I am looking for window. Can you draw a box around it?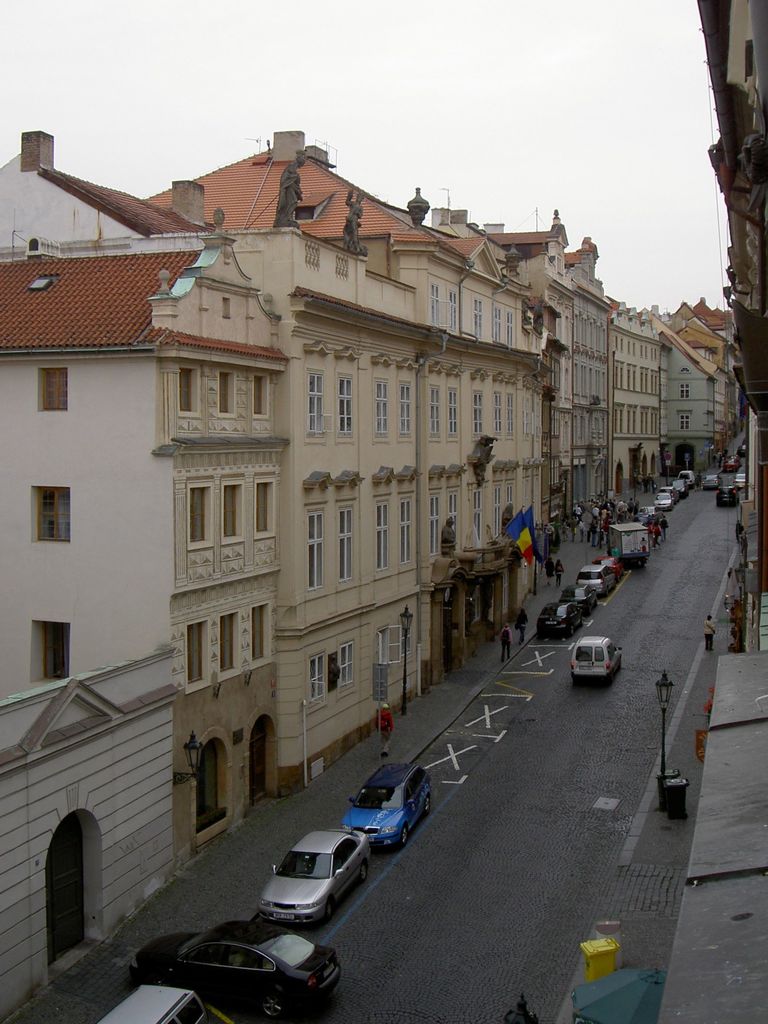
Sure, the bounding box is bbox(429, 495, 441, 556).
